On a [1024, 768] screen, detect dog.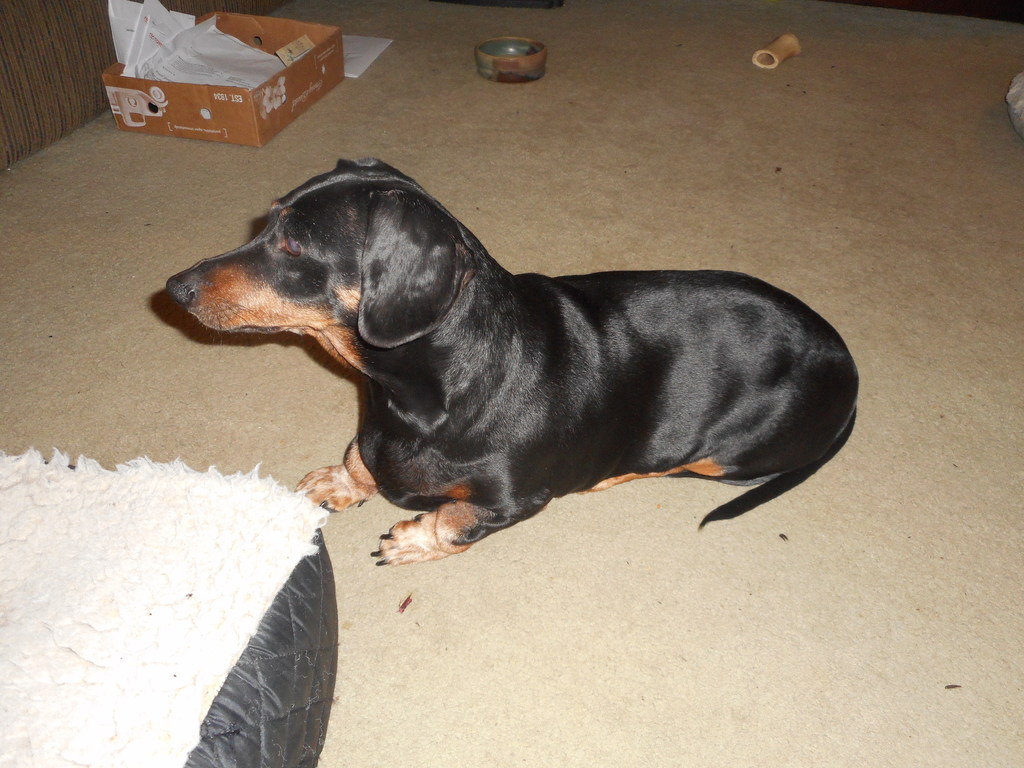
region(166, 157, 858, 566).
